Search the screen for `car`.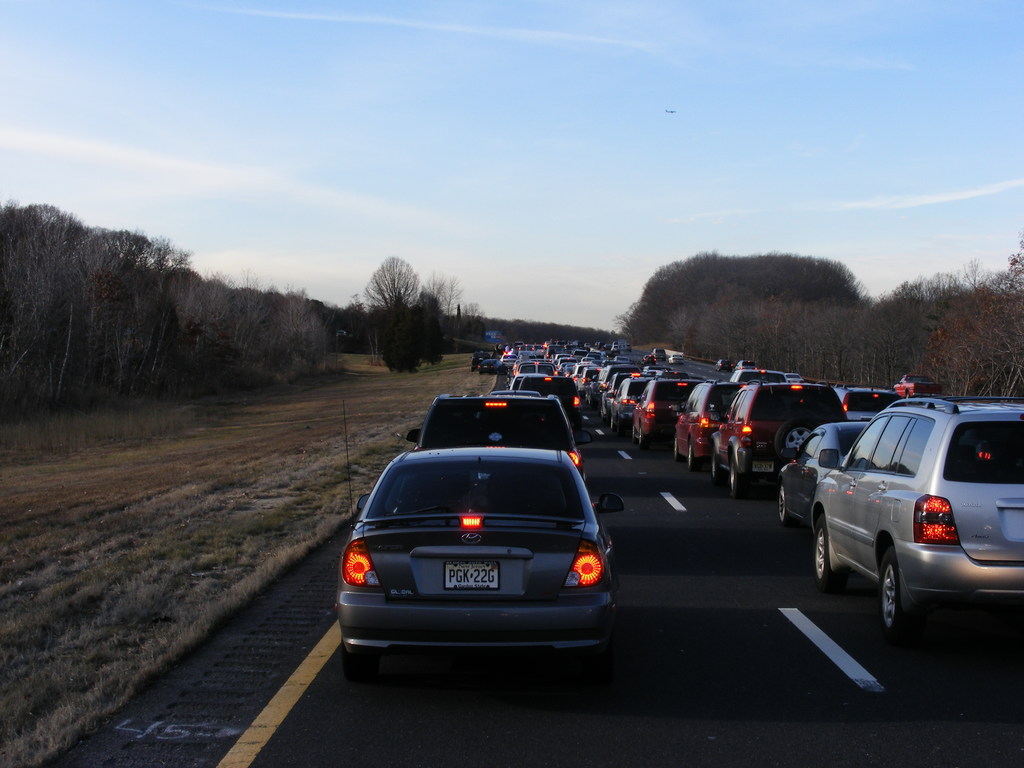
Found at box=[330, 436, 616, 673].
